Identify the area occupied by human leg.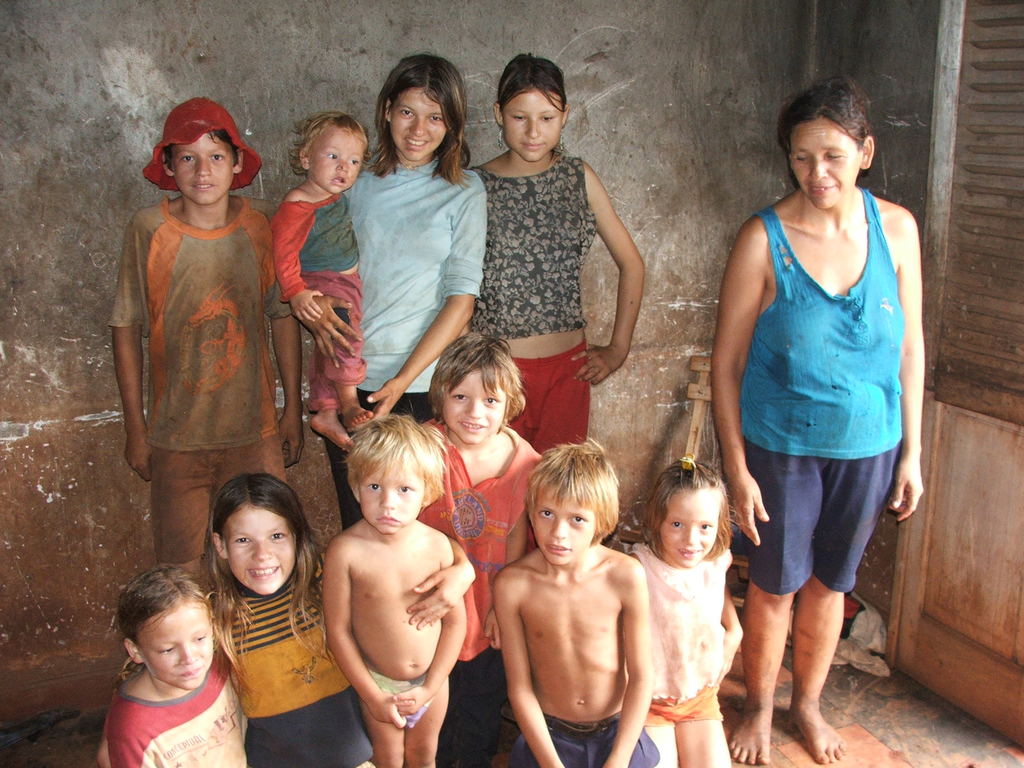
Area: <bbox>453, 660, 508, 765</bbox>.
